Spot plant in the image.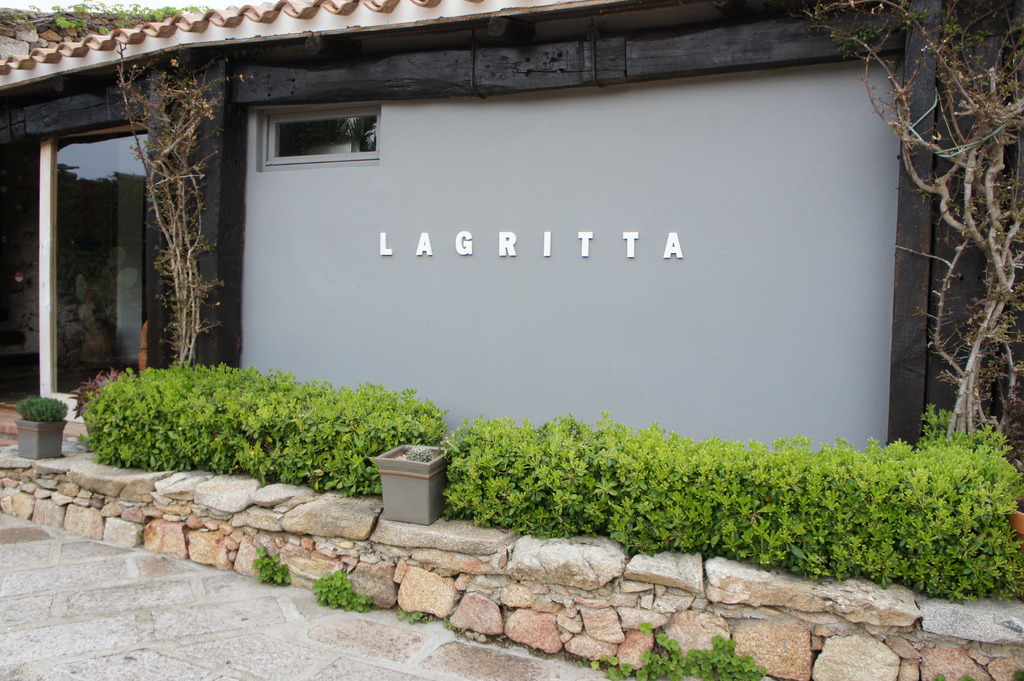
plant found at [left=396, top=607, right=434, bottom=627].
